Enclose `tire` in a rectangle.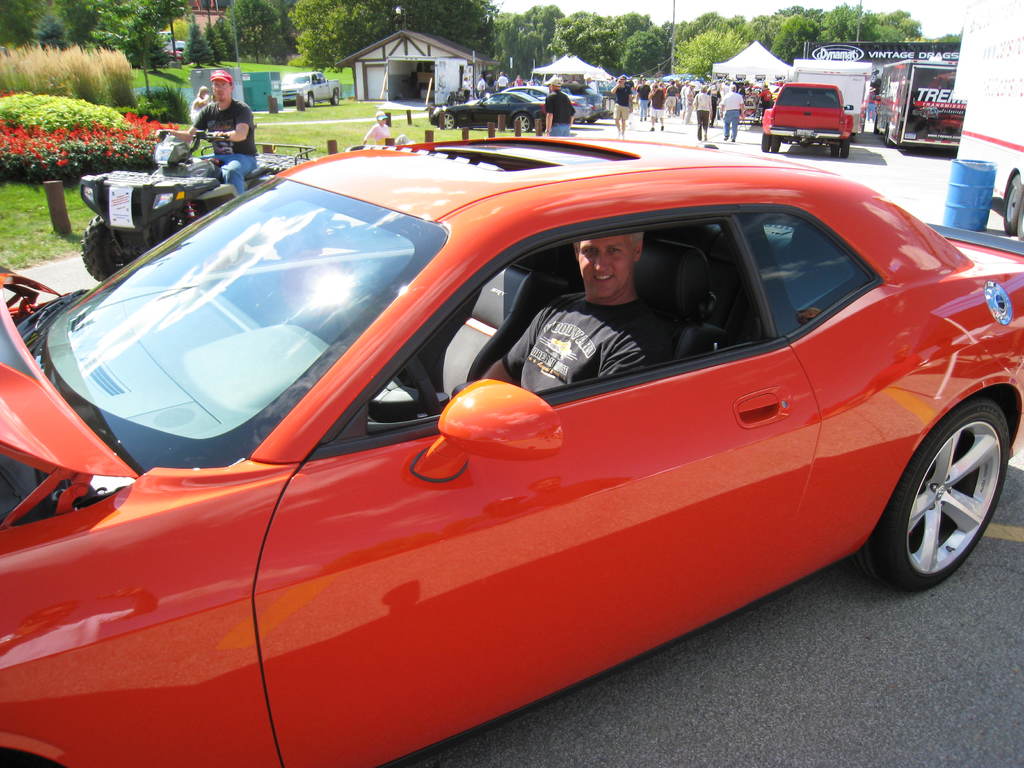
<region>884, 127, 894, 147</region>.
